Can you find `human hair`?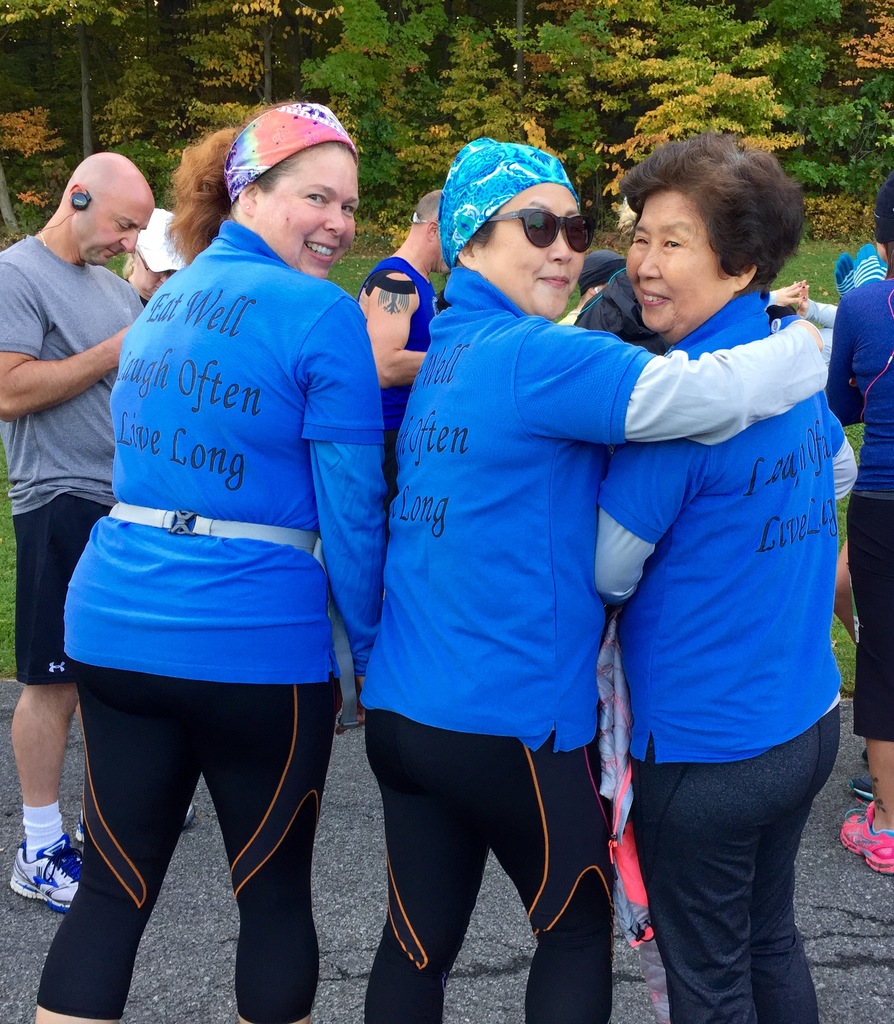
Yes, bounding box: [413, 189, 444, 220].
